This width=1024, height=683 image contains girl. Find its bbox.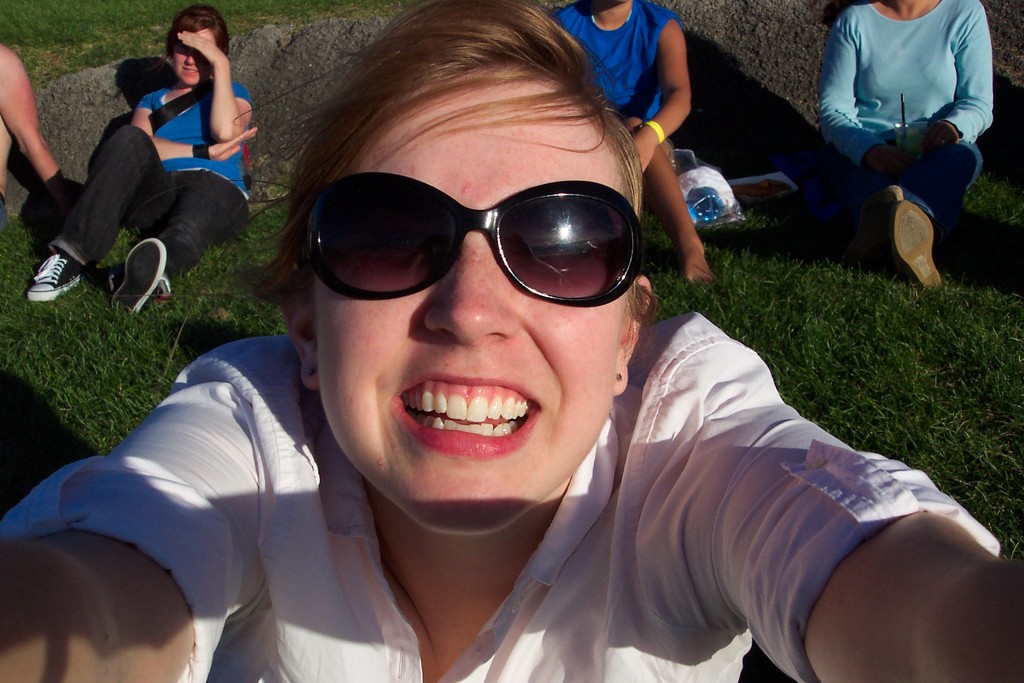
[x1=815, y1=0, x2=998, y2=290].
